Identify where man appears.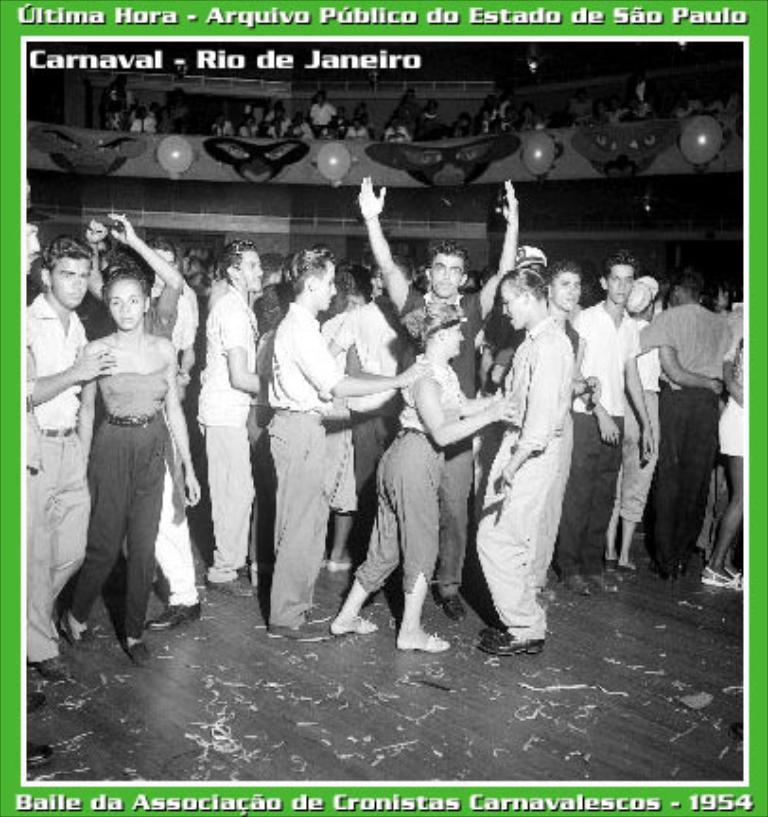
Appears at 471, 267, 573, 656.
